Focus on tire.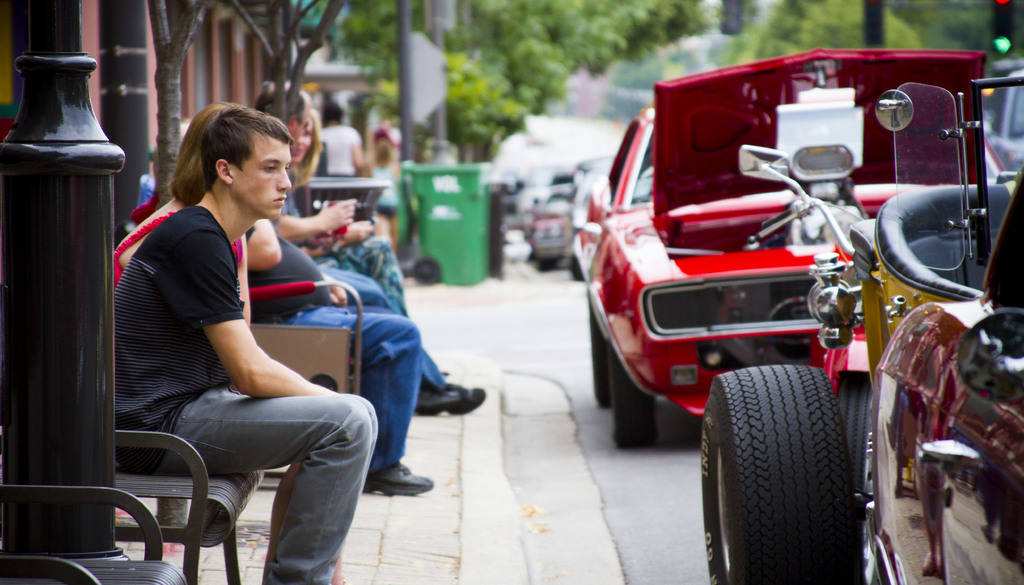
Focused at [612, 348, 659, 447].
